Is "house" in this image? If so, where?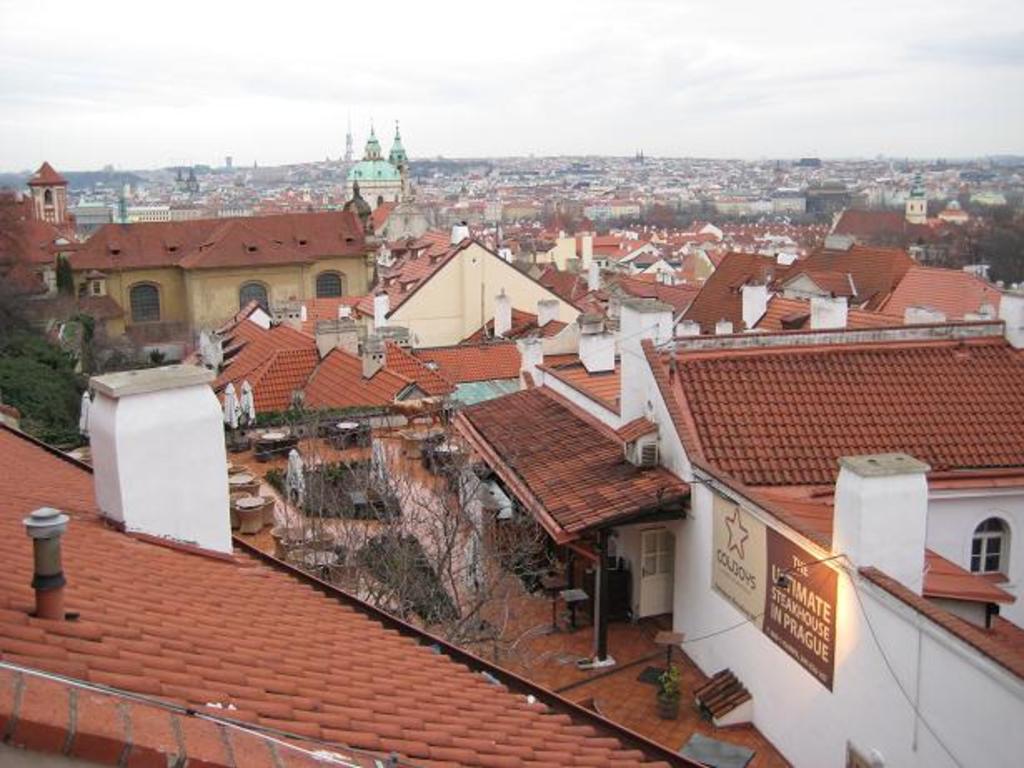
Yes, at {"left": 733, "top": 267, "right": 914, "bottom": 333}.
